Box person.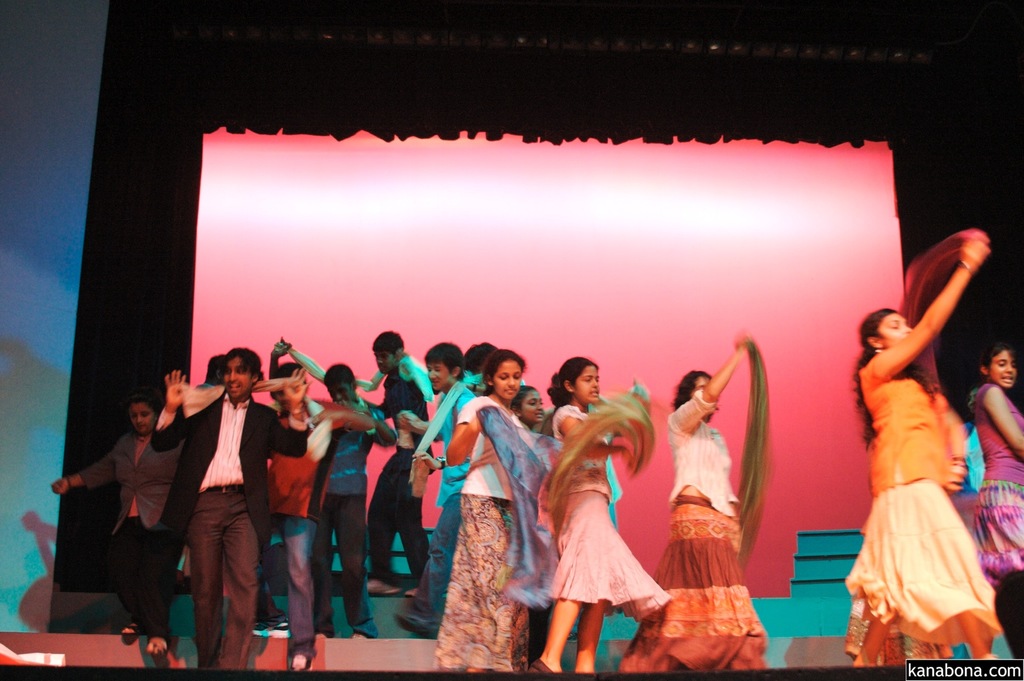
l=262, t=355, r=343, b=668.
